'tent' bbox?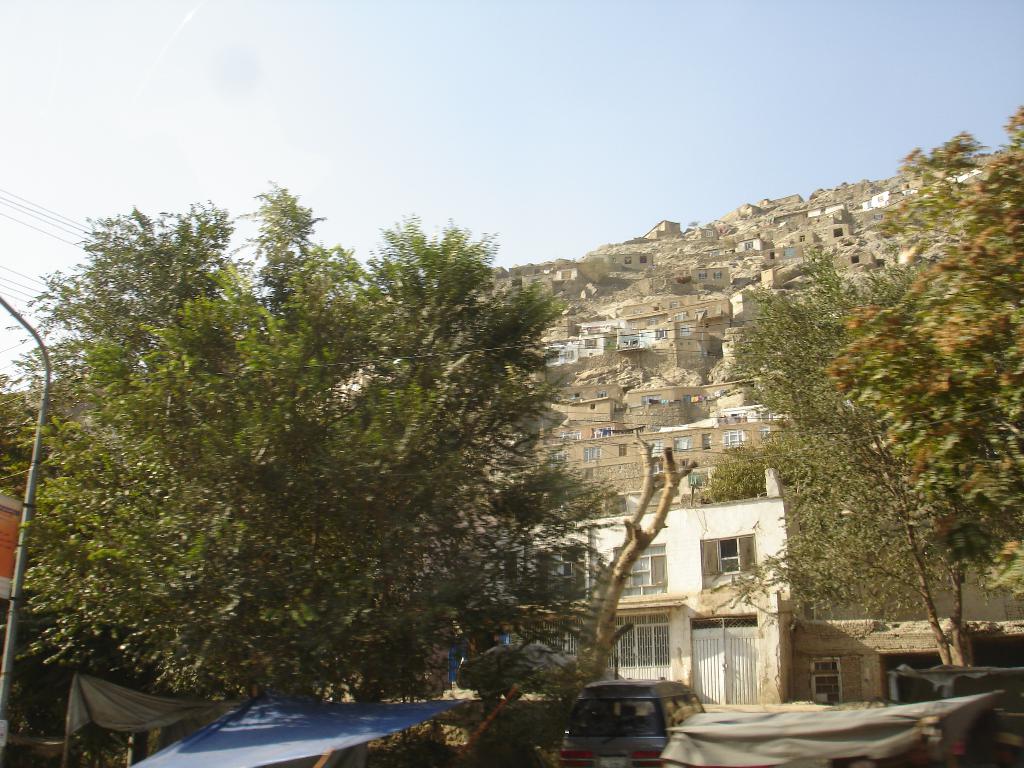
(left=125, top=692, right=488, bottom=767)
